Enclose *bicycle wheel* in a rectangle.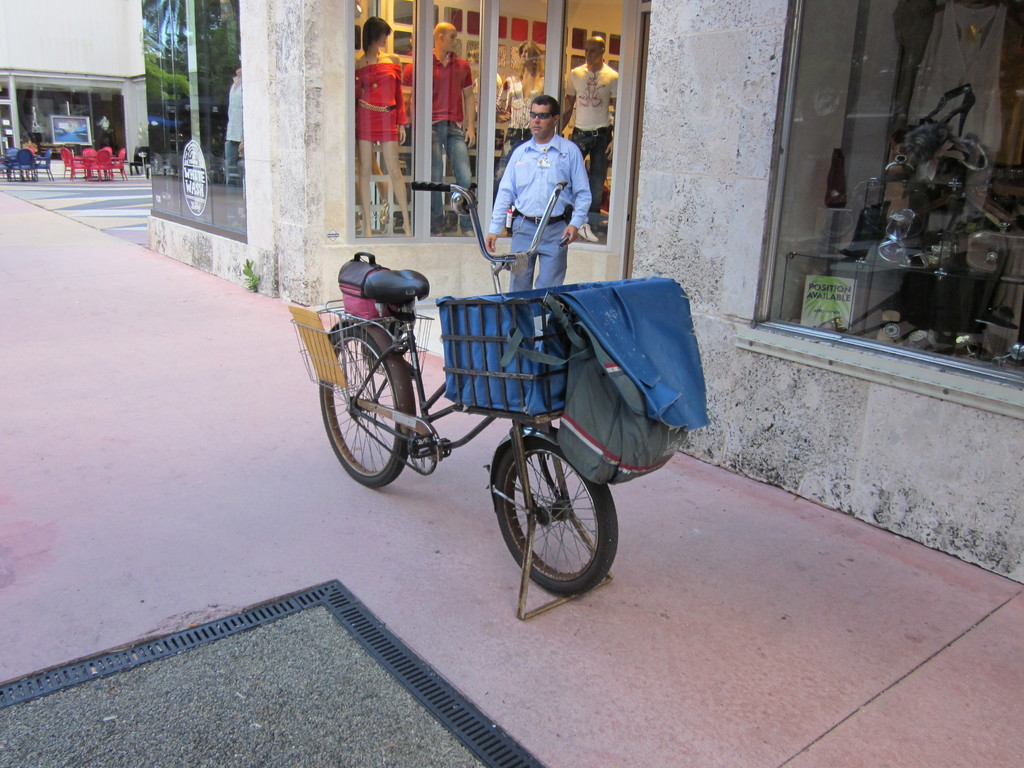
bbox=(490, 437, 625, 597).
